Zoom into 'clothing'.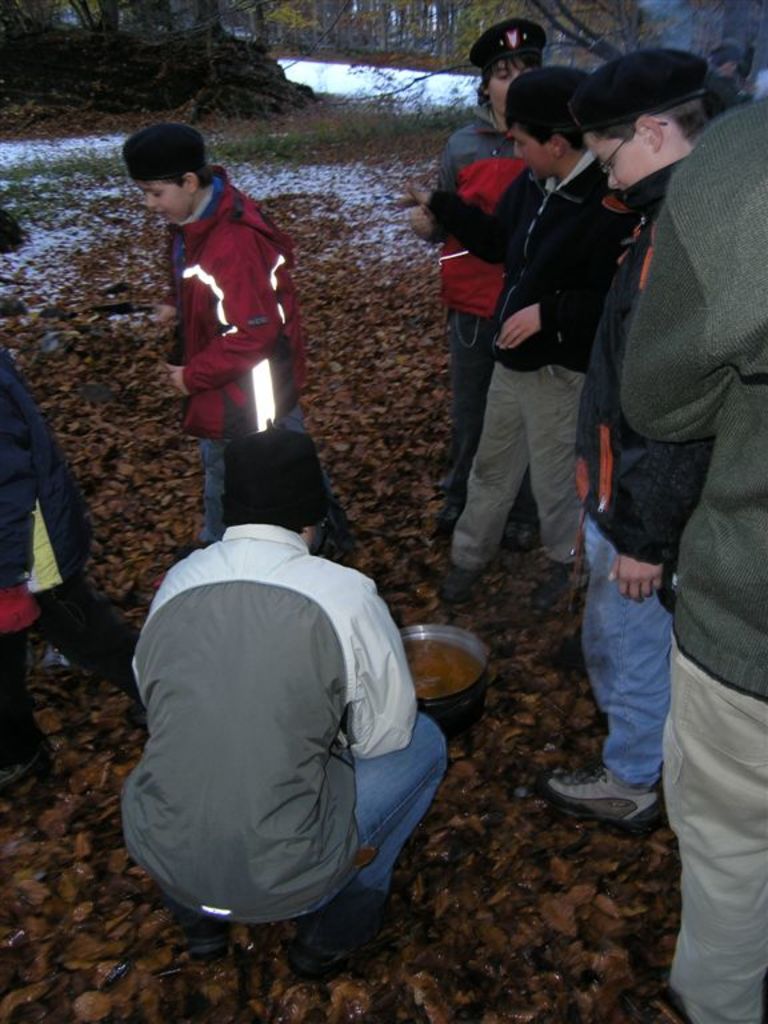
Zoom target: (175, 173, 311, 532).
